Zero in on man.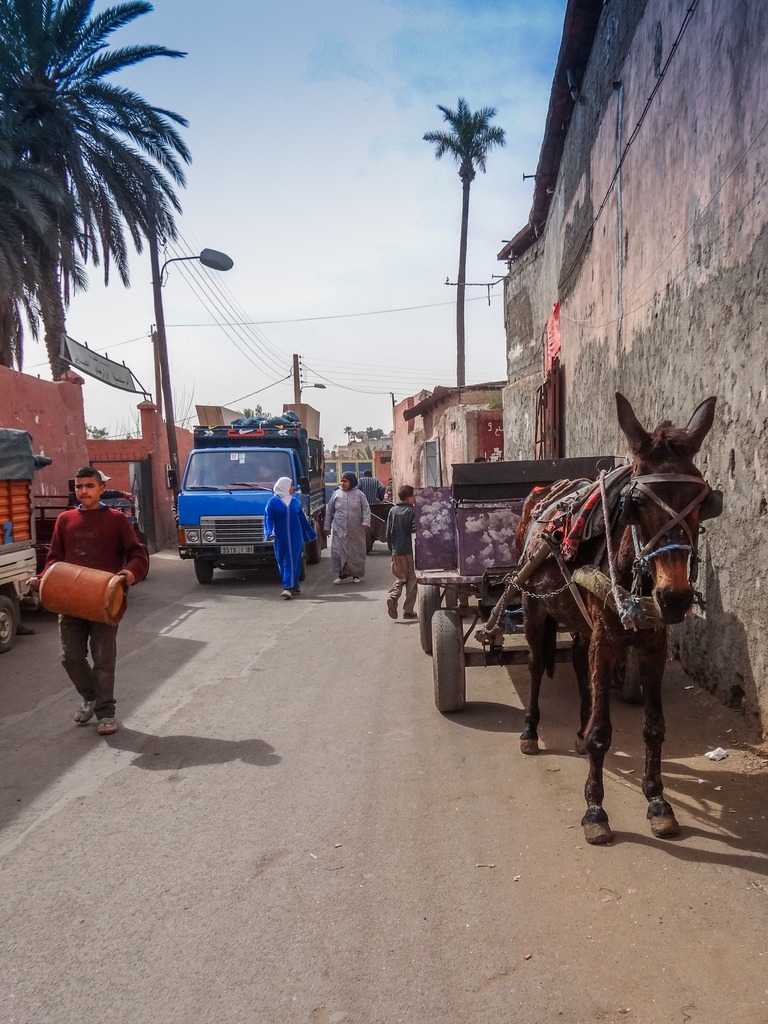
Zeroed in: Rect(381, 480, 420, 627).
